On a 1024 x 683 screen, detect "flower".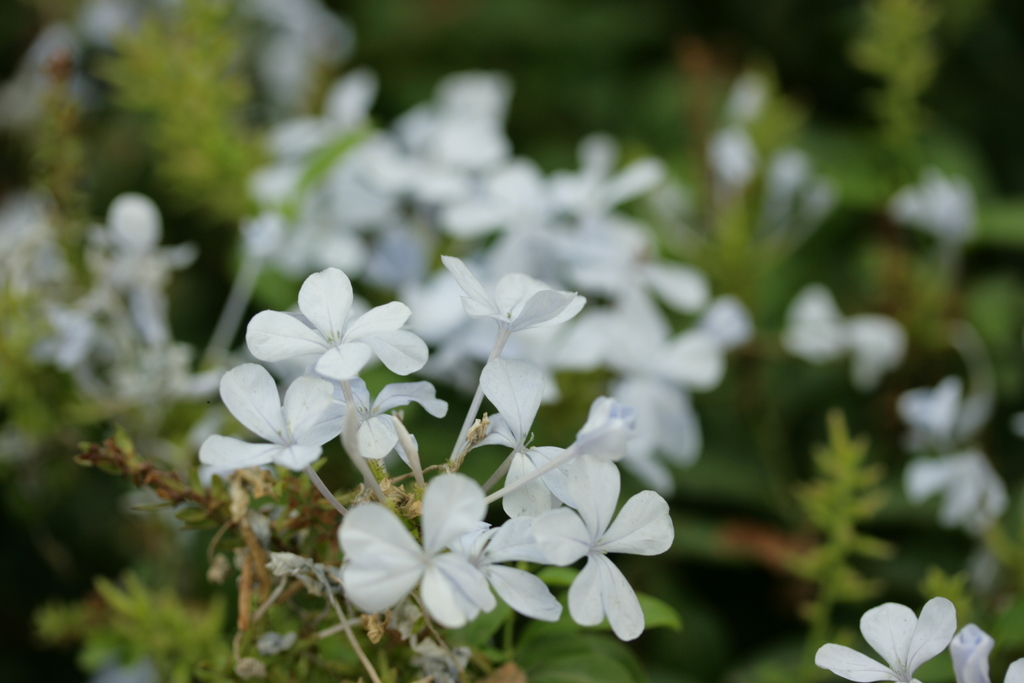
575,397,639,461.
